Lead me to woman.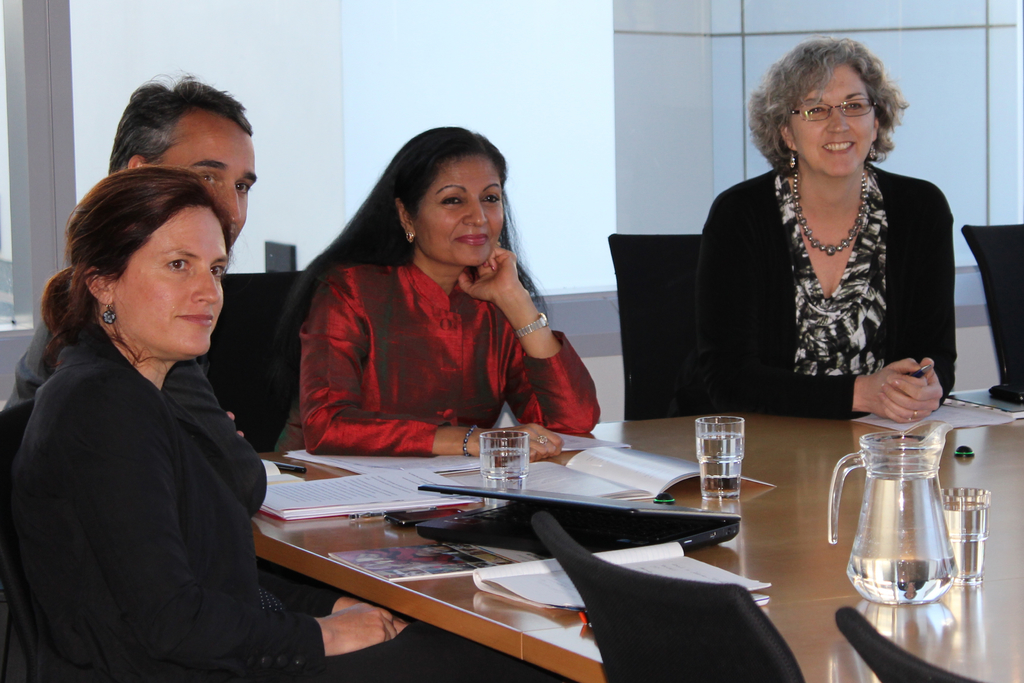
Lead to BBox(684, 48, 963, 466).
